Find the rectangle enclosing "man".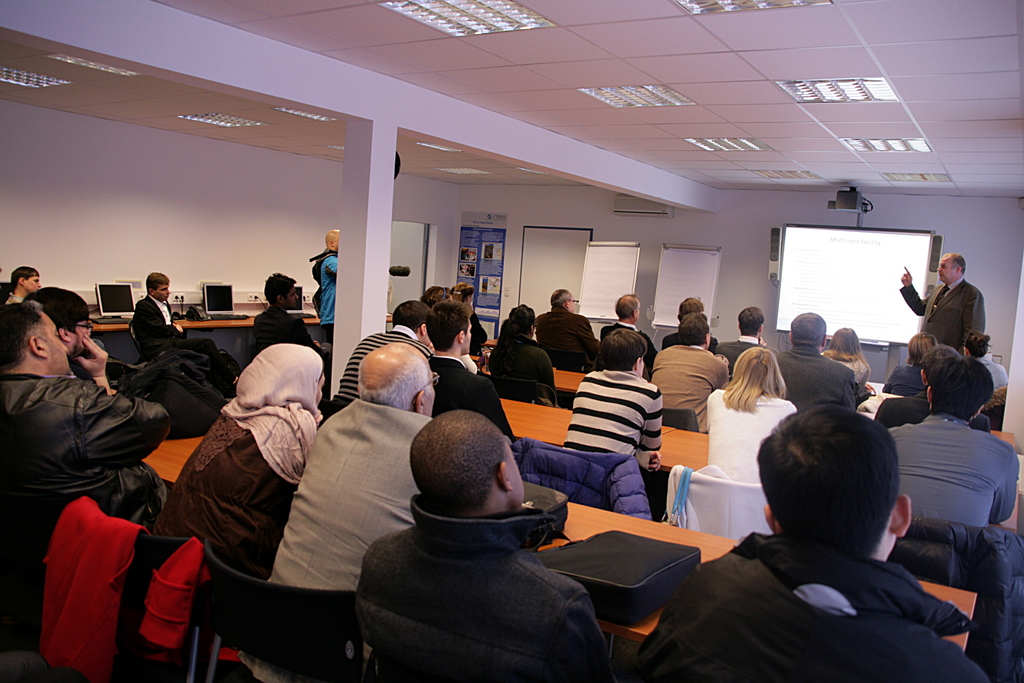
detection(324, 406, 649, 676).
